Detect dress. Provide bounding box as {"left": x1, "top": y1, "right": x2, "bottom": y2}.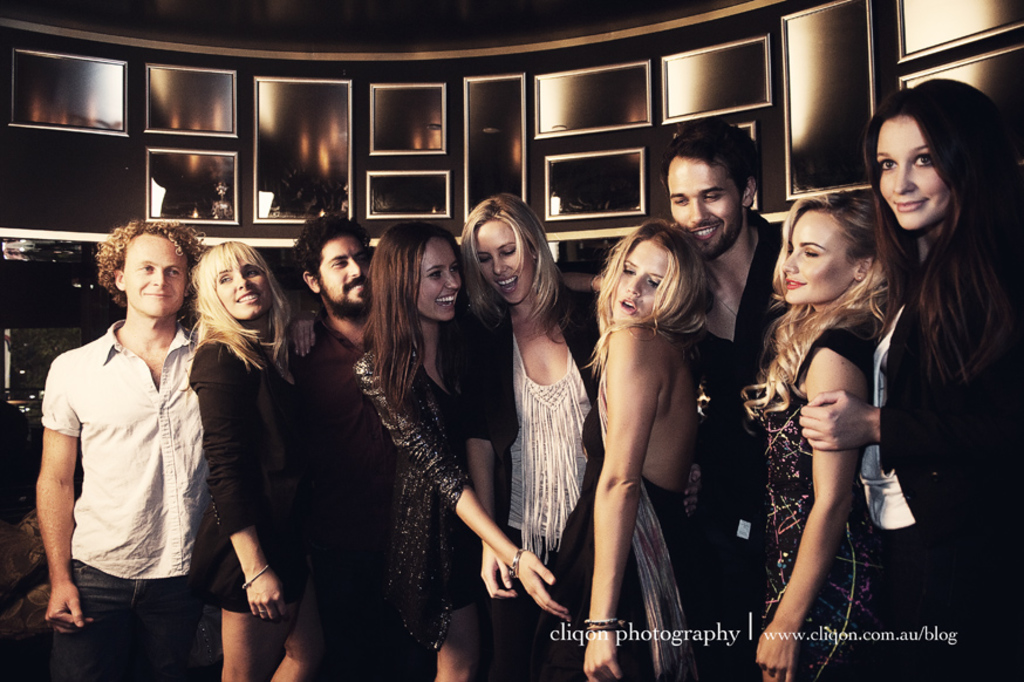
{"left": 758, "top": 330, "right": 895, "bottom": 681}.
